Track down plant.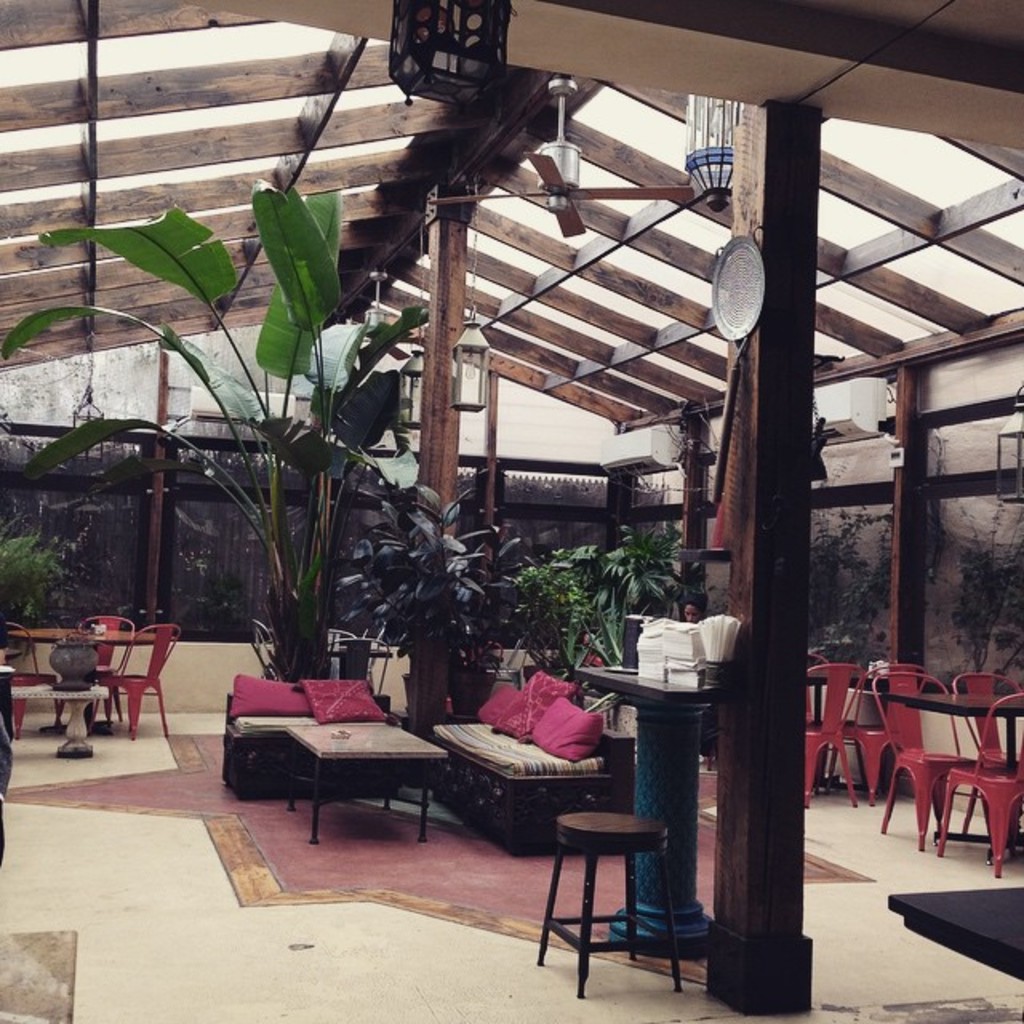
Tracked to <region>186, 563, 254, 642</region>.
